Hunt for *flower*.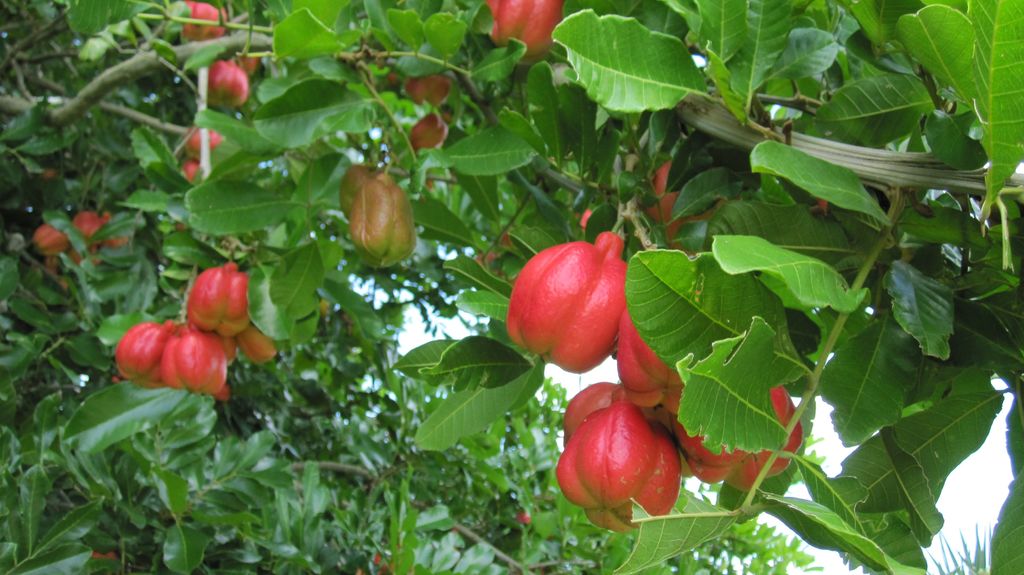
Hunted down at crop(556, 376, 686, 544).
